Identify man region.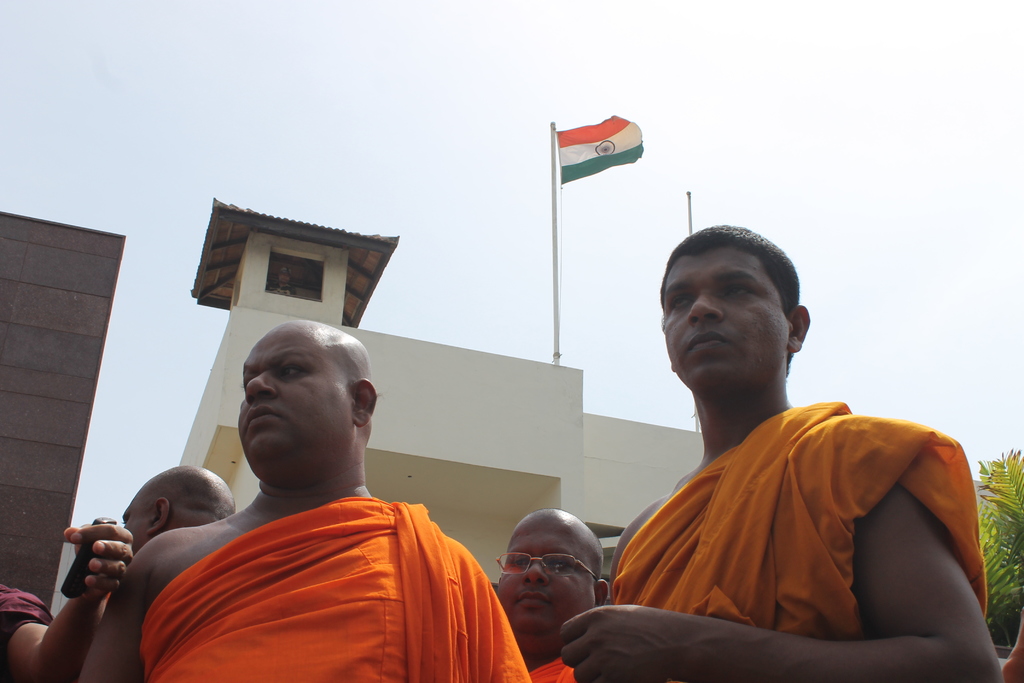
Region: rect(115, 460, 241, 557).
